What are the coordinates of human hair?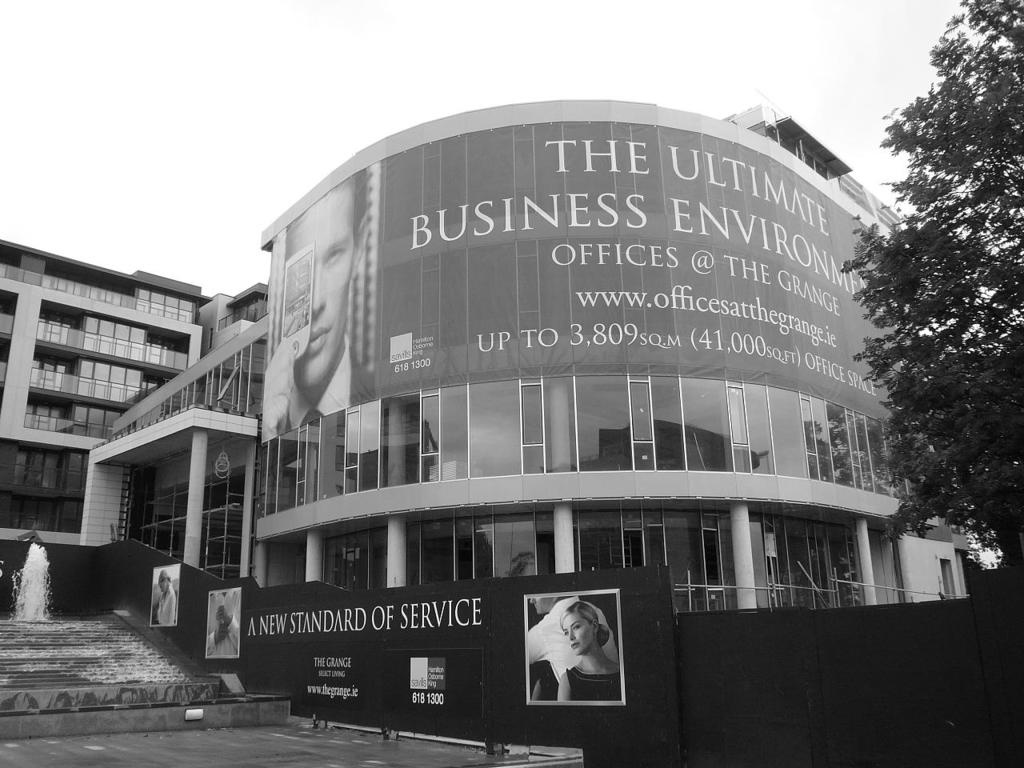
x1=560 y1=602 x2=605 y2=641.
